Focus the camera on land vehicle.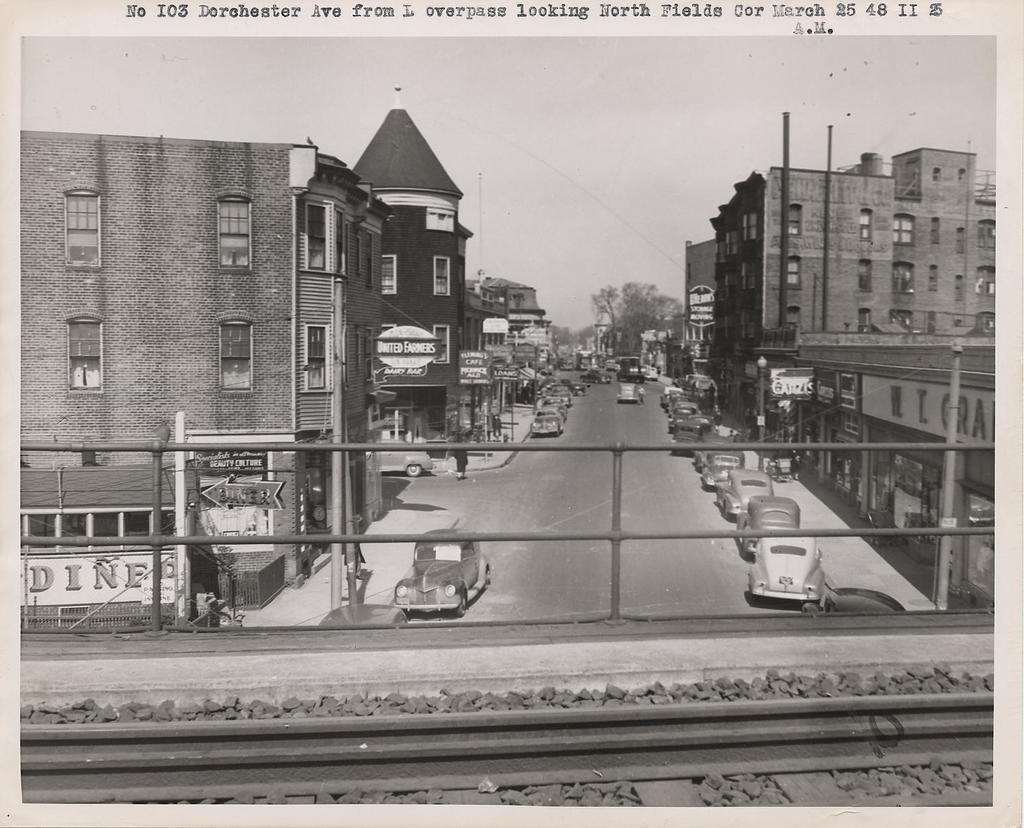
Focus region: bbox(669, 388, 694, 397).
